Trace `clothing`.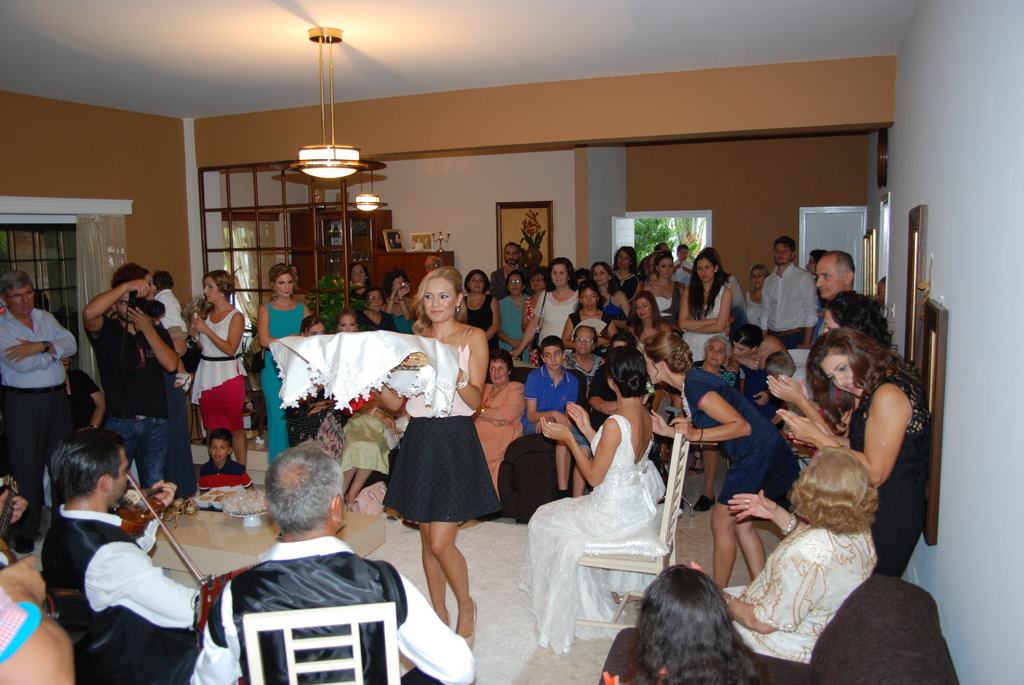
Traced to (479, 377, 519, 487).
